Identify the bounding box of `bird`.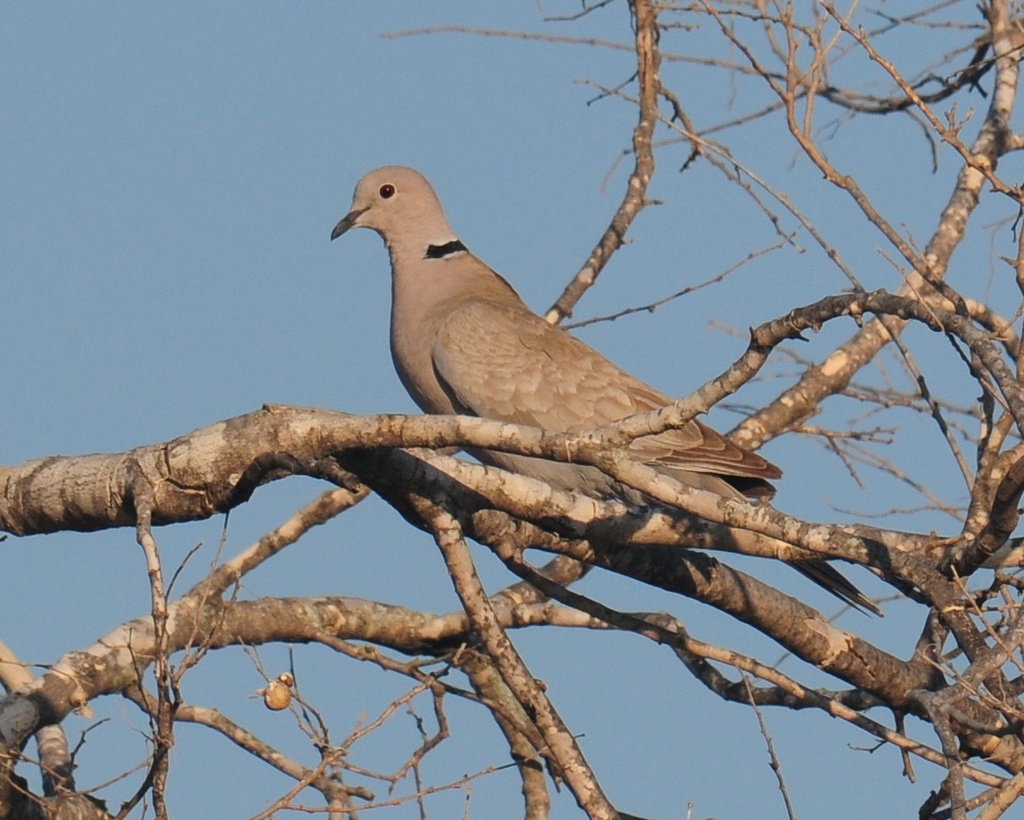
locate(312, 149, 839, 685).
